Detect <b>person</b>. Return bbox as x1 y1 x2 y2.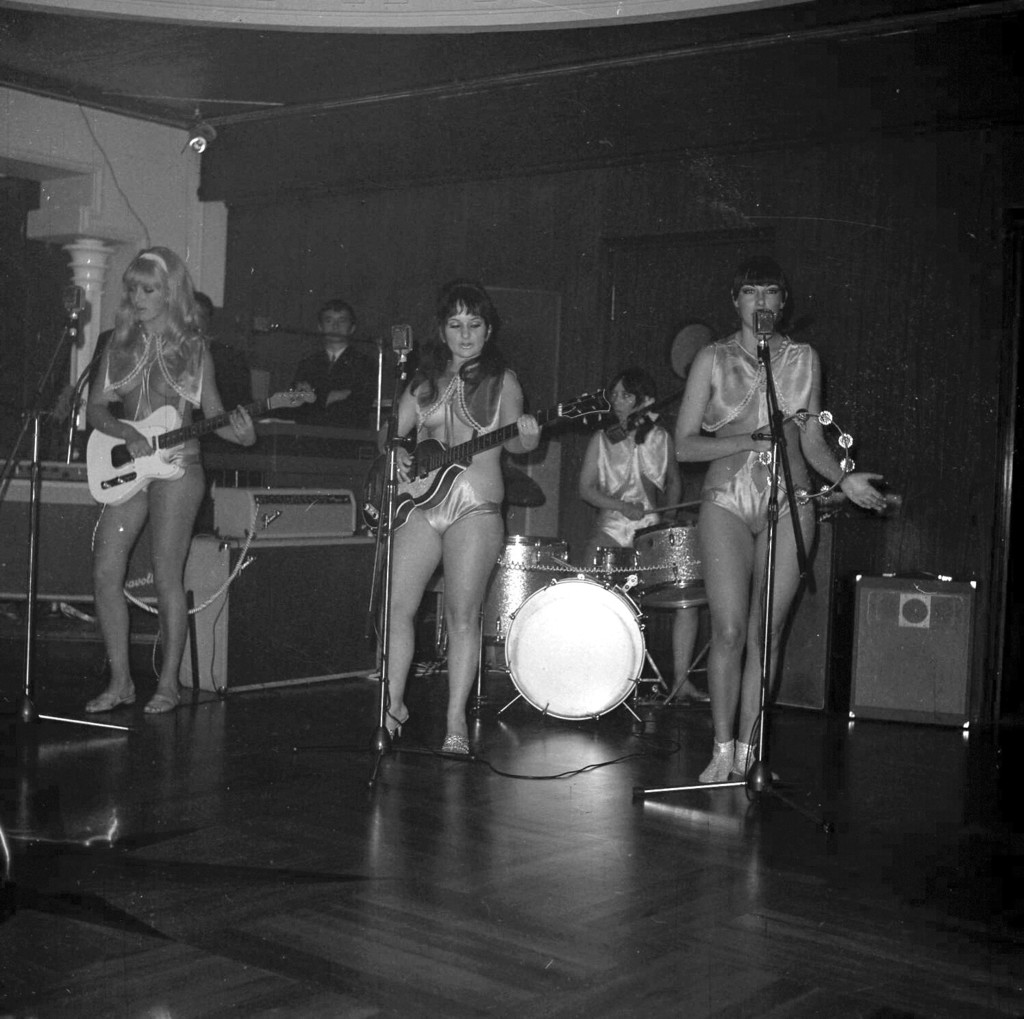
684 260 888 793.
